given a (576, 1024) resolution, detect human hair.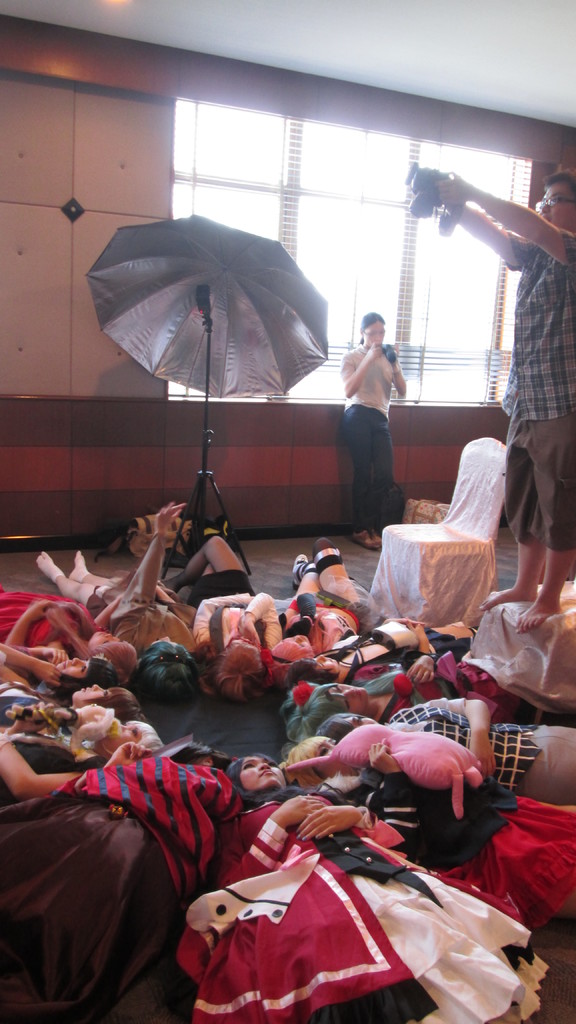
bbox(356, 311, 386, 333).
